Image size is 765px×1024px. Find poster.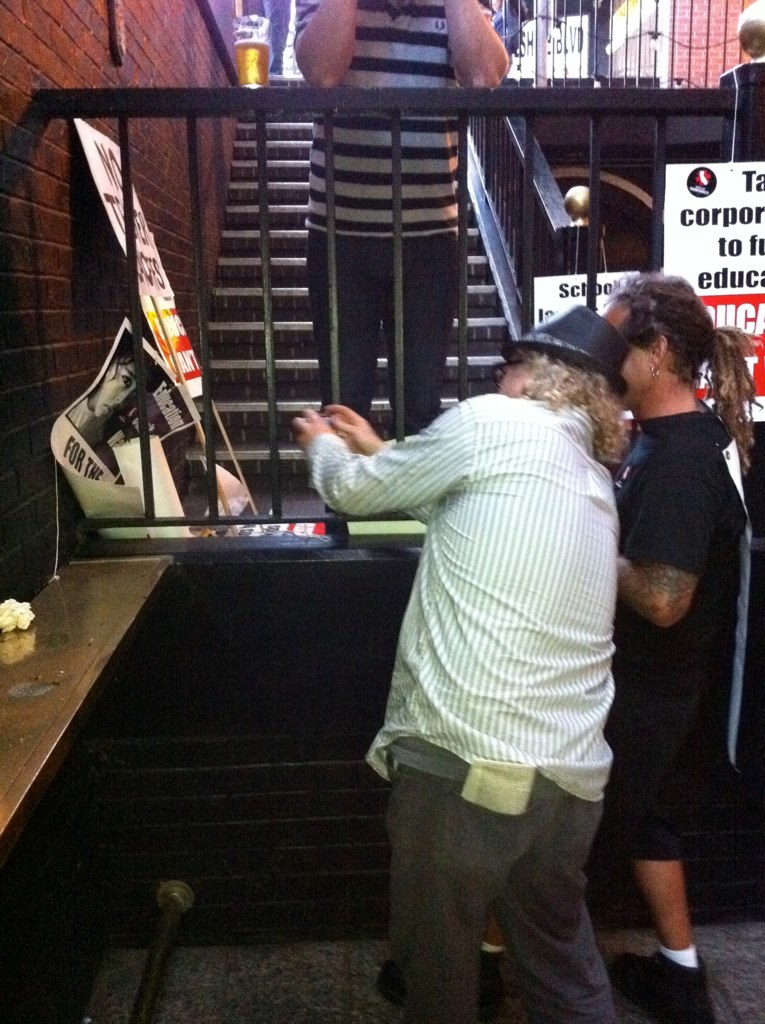
box=[661, 151, 764, 416].
